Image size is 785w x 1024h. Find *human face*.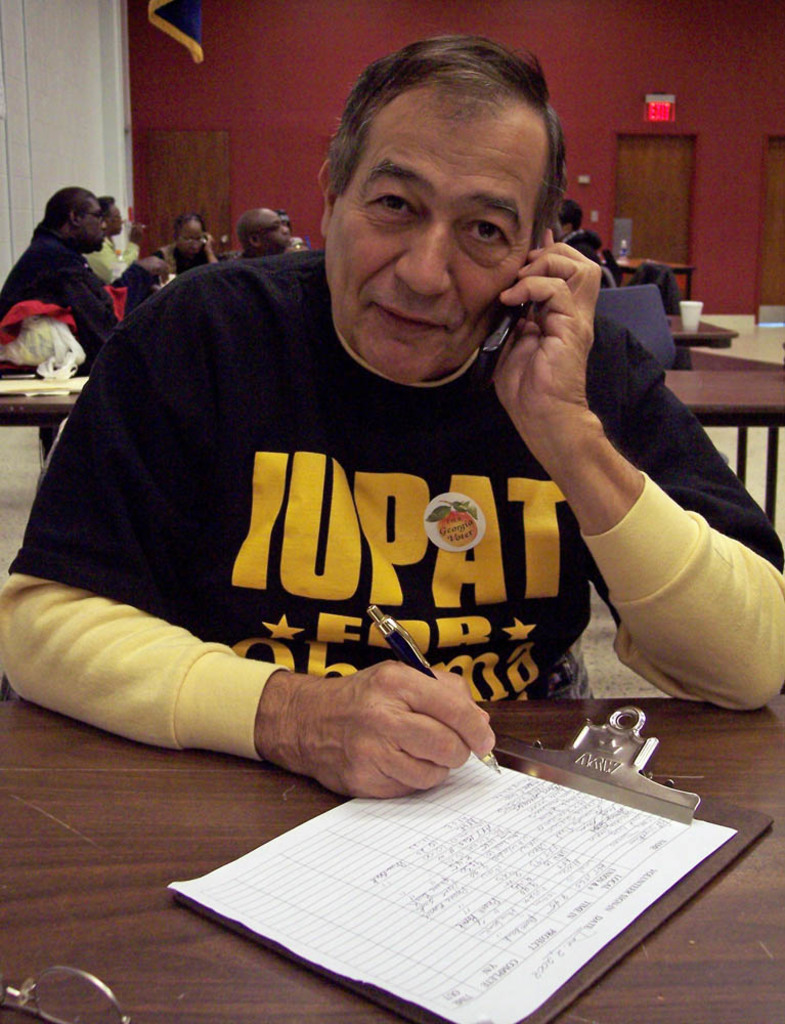
74/196/105/248.
